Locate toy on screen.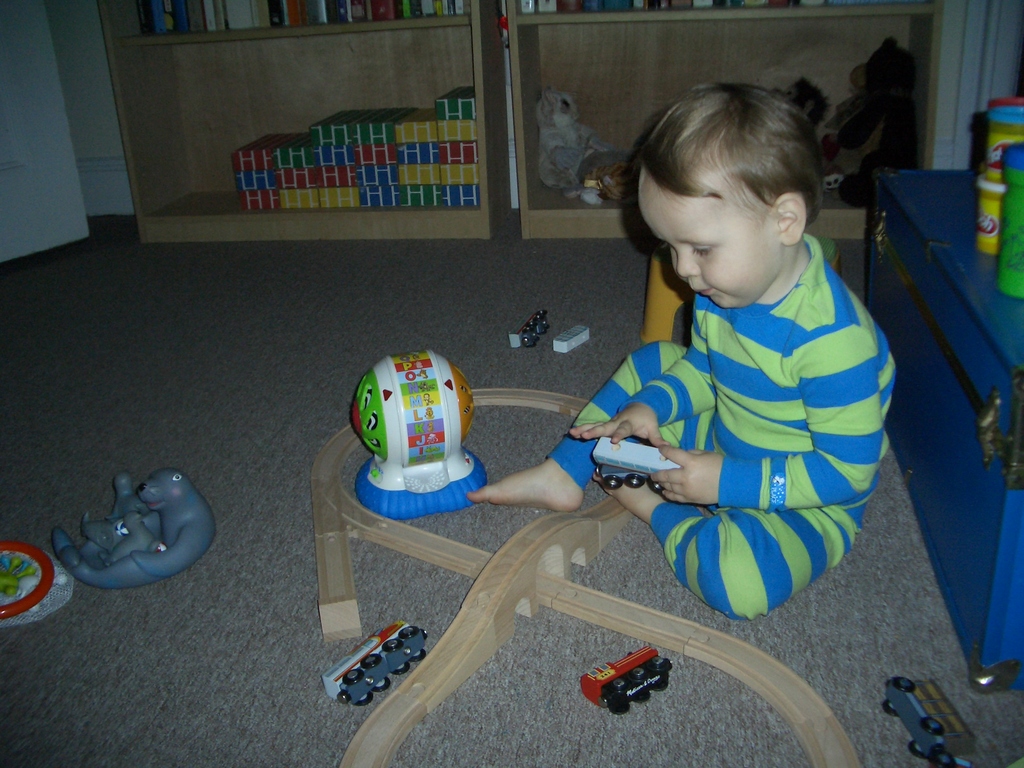
On screen at box=[335, 346, 503, 522].
